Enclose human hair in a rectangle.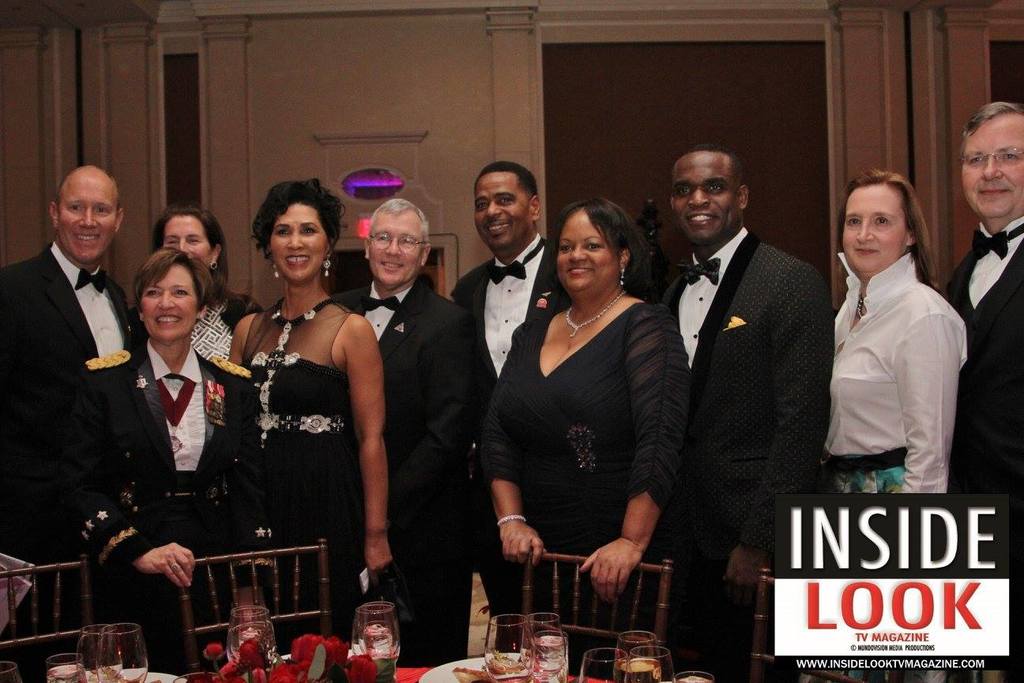
bbox=(152, 203, 225, 266).
